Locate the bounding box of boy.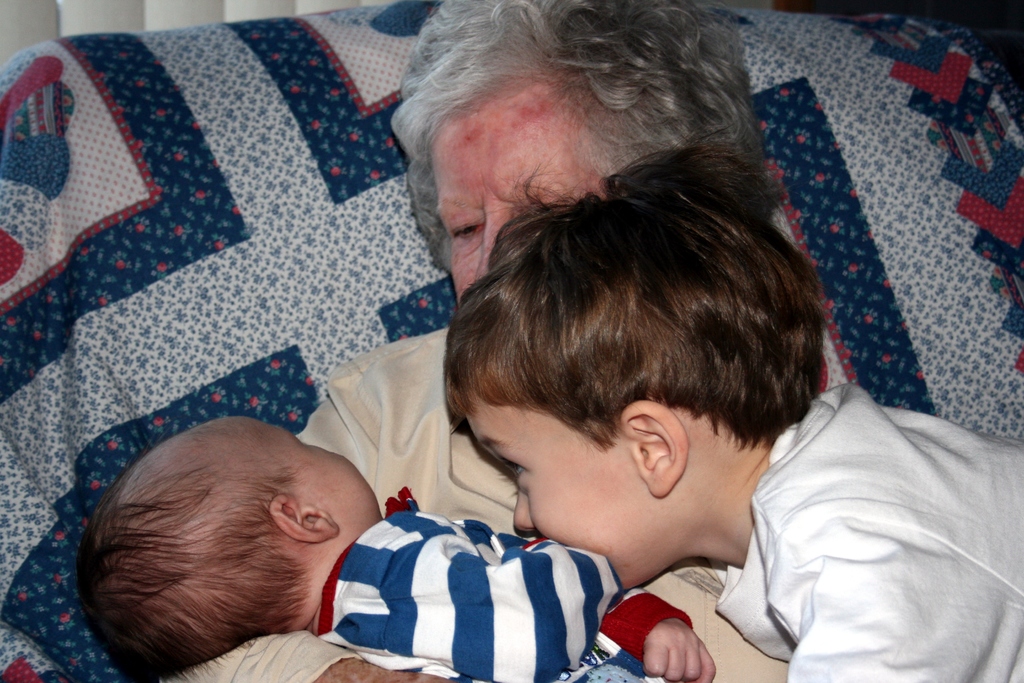
Bounding box: 73, 415, 717, 682.
